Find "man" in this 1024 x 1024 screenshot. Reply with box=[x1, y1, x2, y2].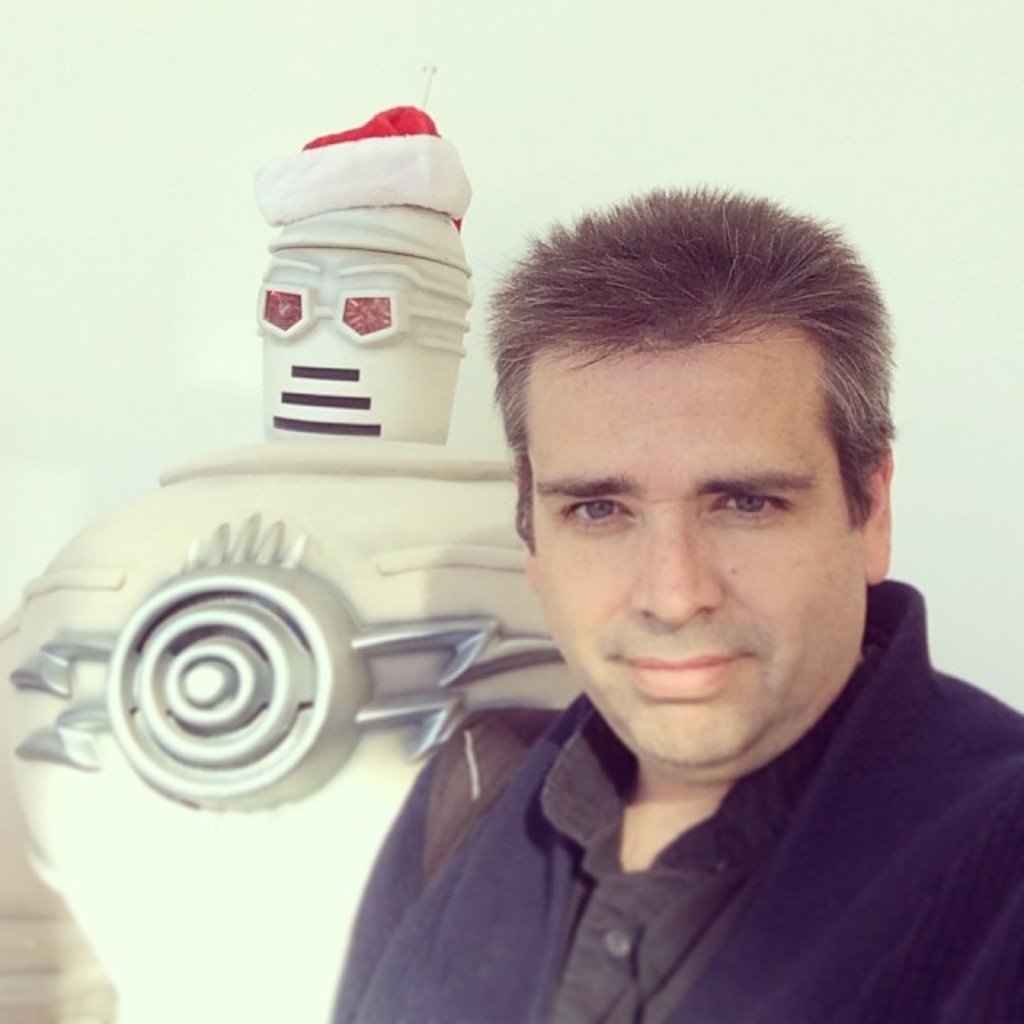
box=[0, 106, 589, 1022].
